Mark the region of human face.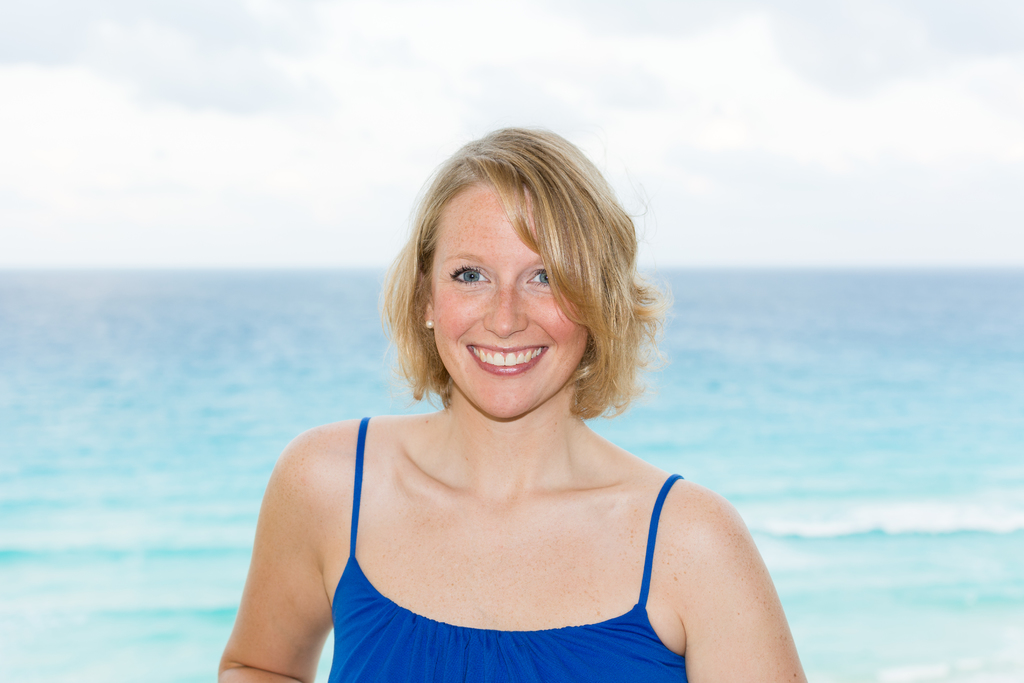
Region: [431, 183, 593, 415].
